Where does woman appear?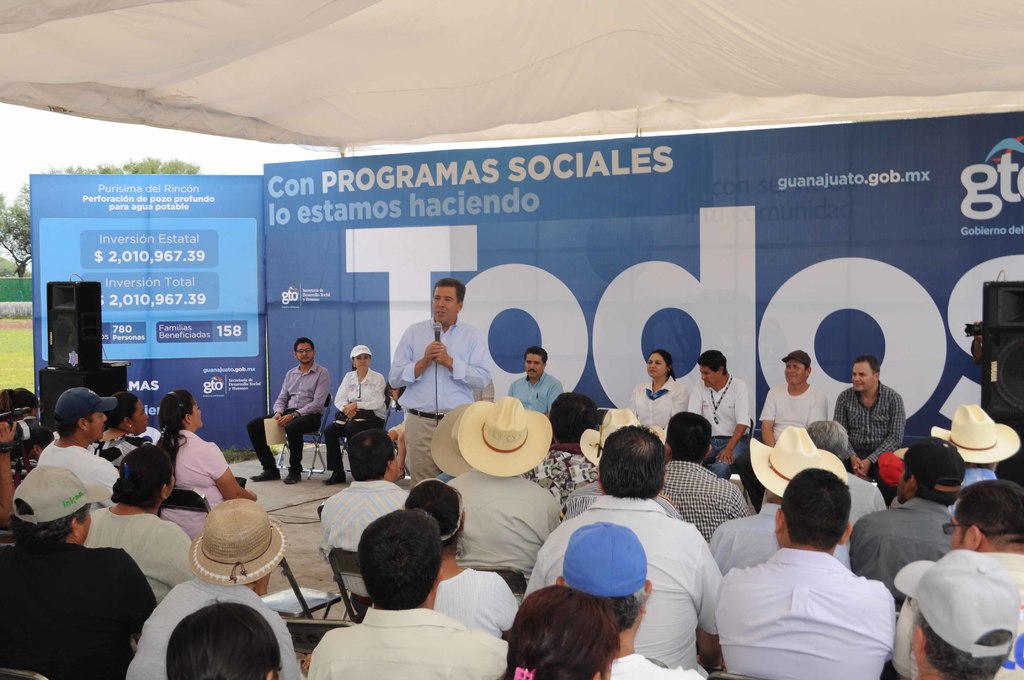
Appears at x1=399, y1=482, x2=529, y2=640.
